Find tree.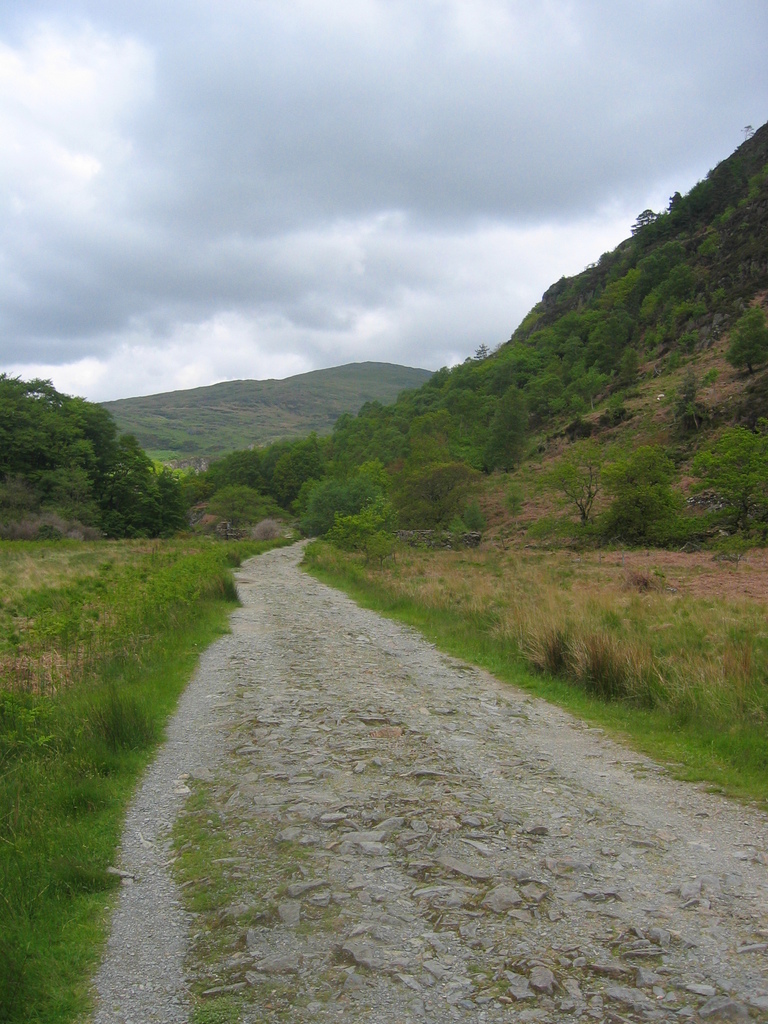
l=285, t=460, r=396, b=554.
